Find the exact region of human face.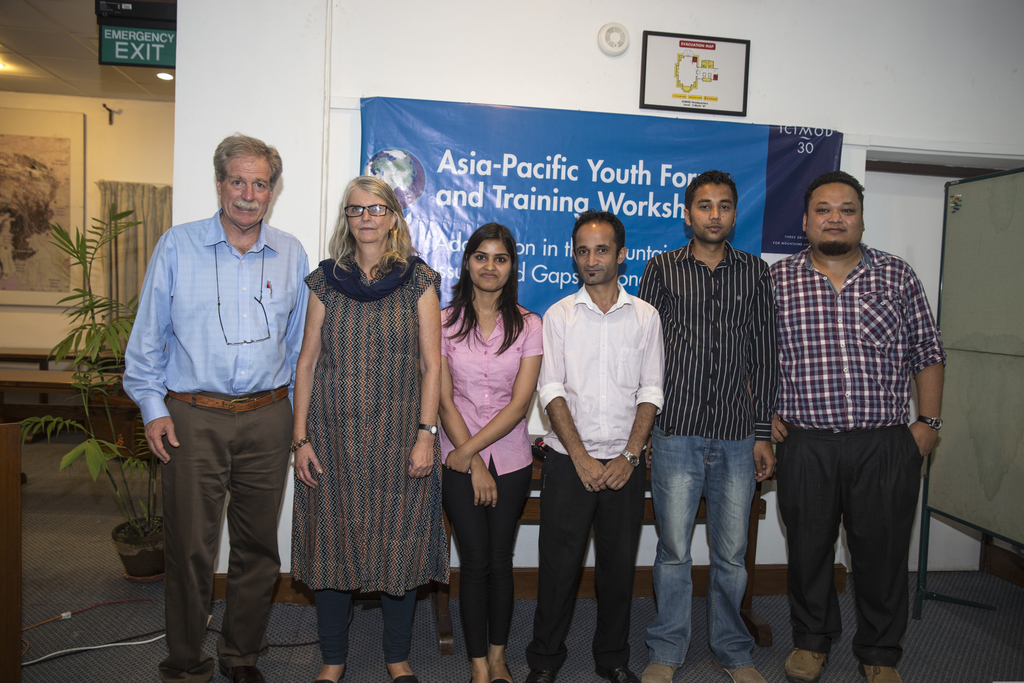
Exact region: 467, 238, 511, 286.
